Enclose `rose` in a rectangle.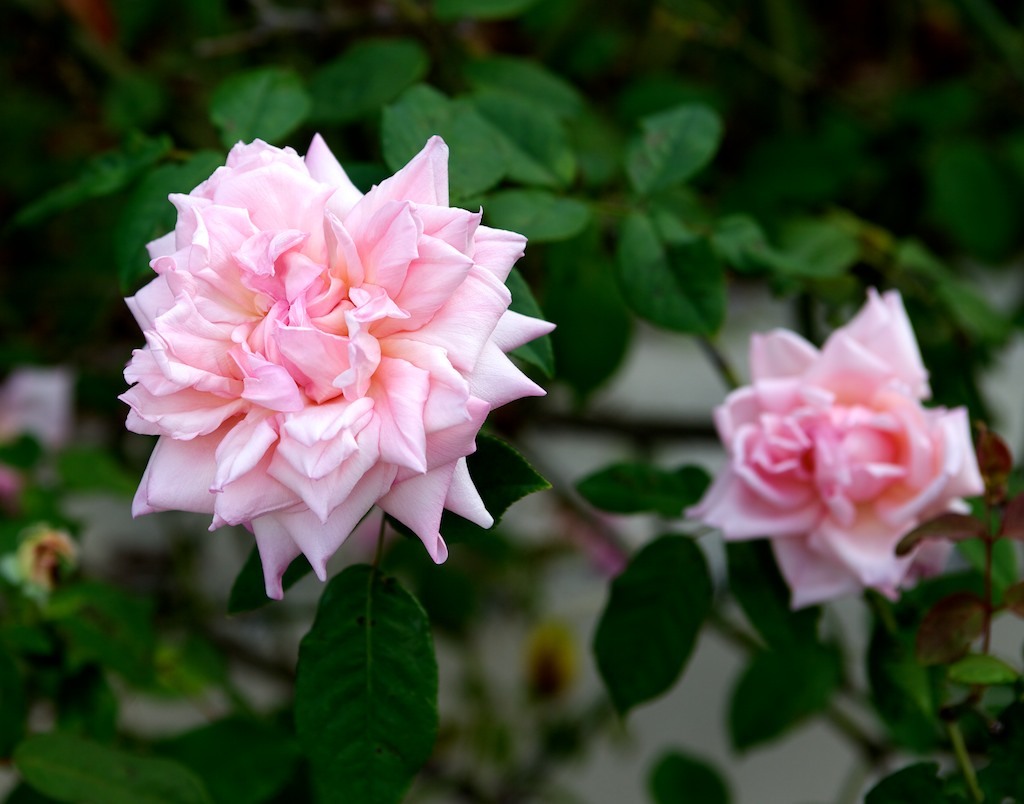
locate(684, 289, 985, 610).
